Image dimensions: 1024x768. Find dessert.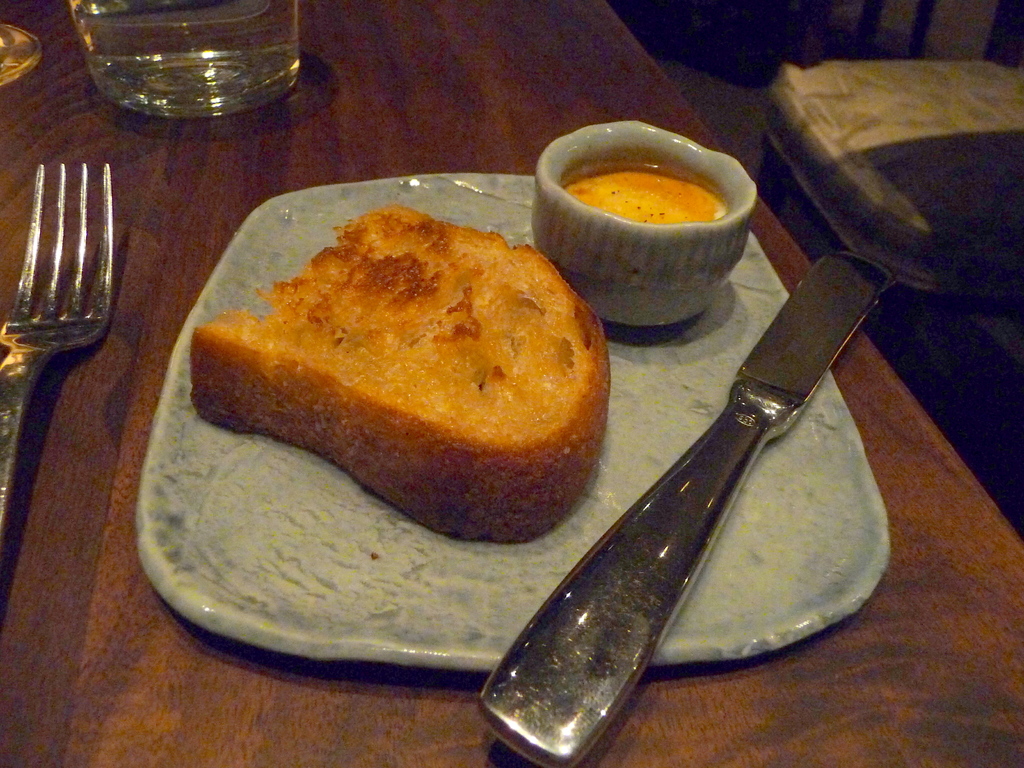
[195,219,598,509].
